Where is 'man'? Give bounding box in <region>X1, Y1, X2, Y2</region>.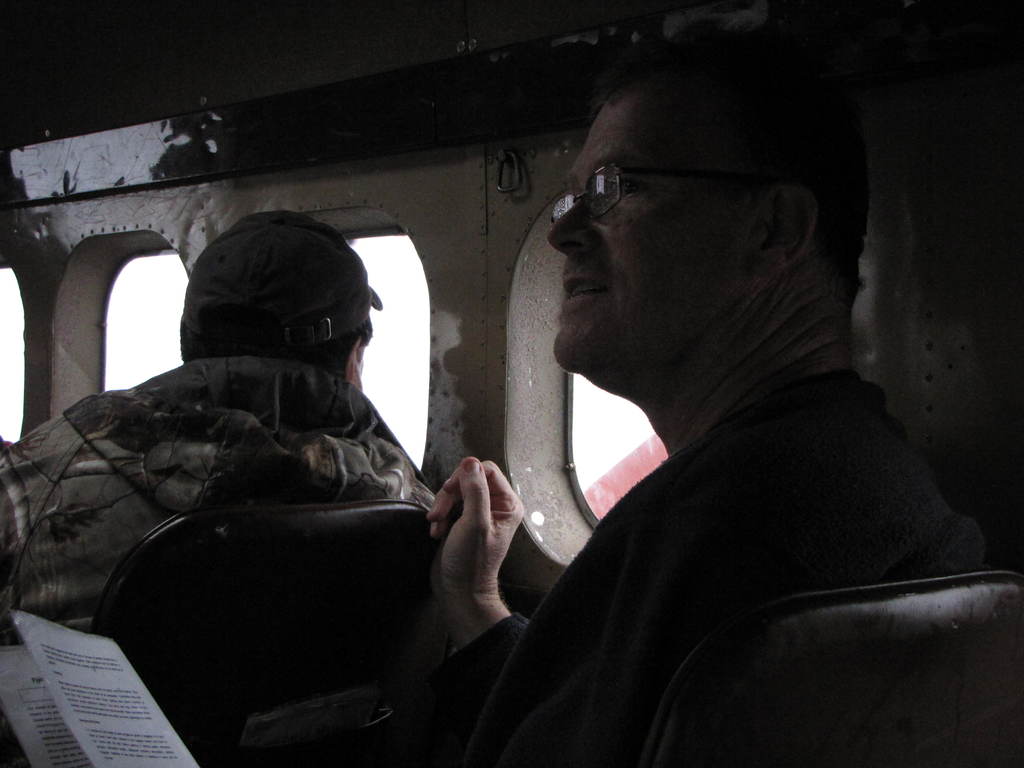
<region>0, 198, 447, 652</region>.
